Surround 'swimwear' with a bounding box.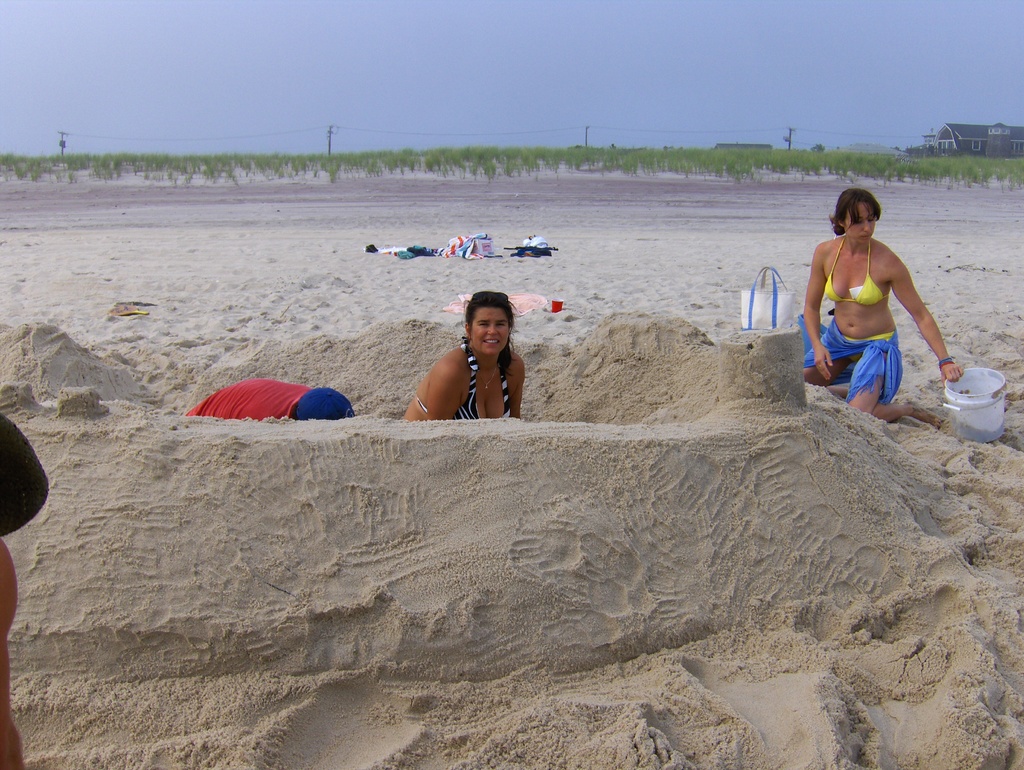
{"x1": 842, "y1": 332, "x2": 899, "y2": 364}.
